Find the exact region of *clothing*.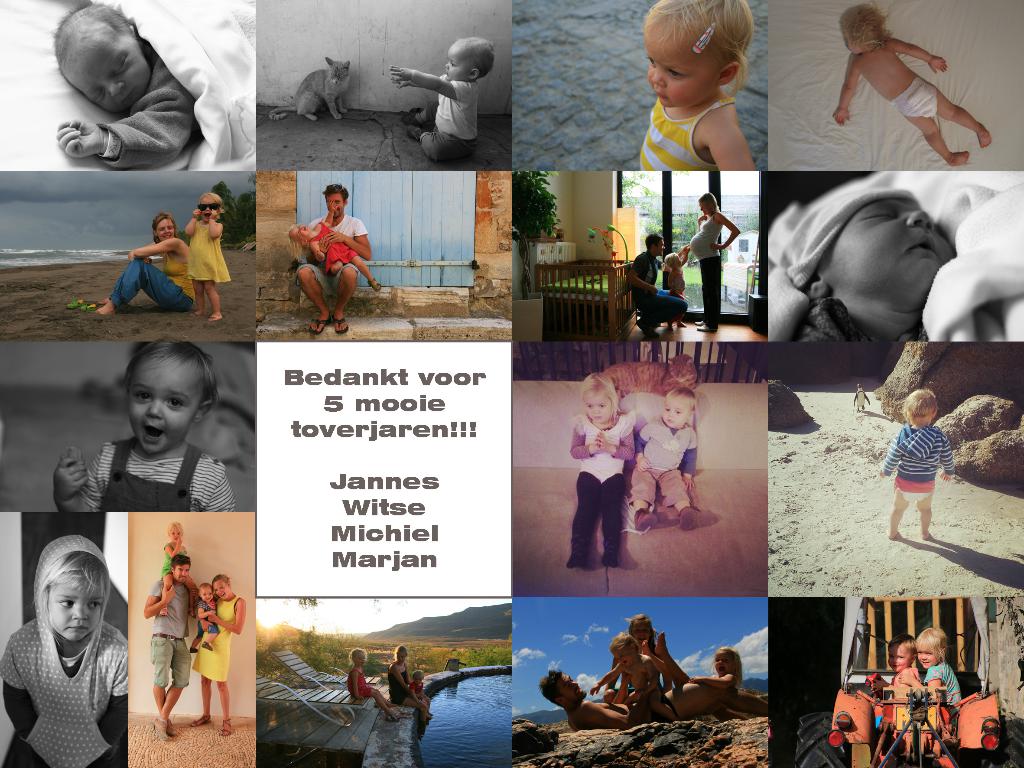
Exact region: rect(636, 92, 737, 172).
